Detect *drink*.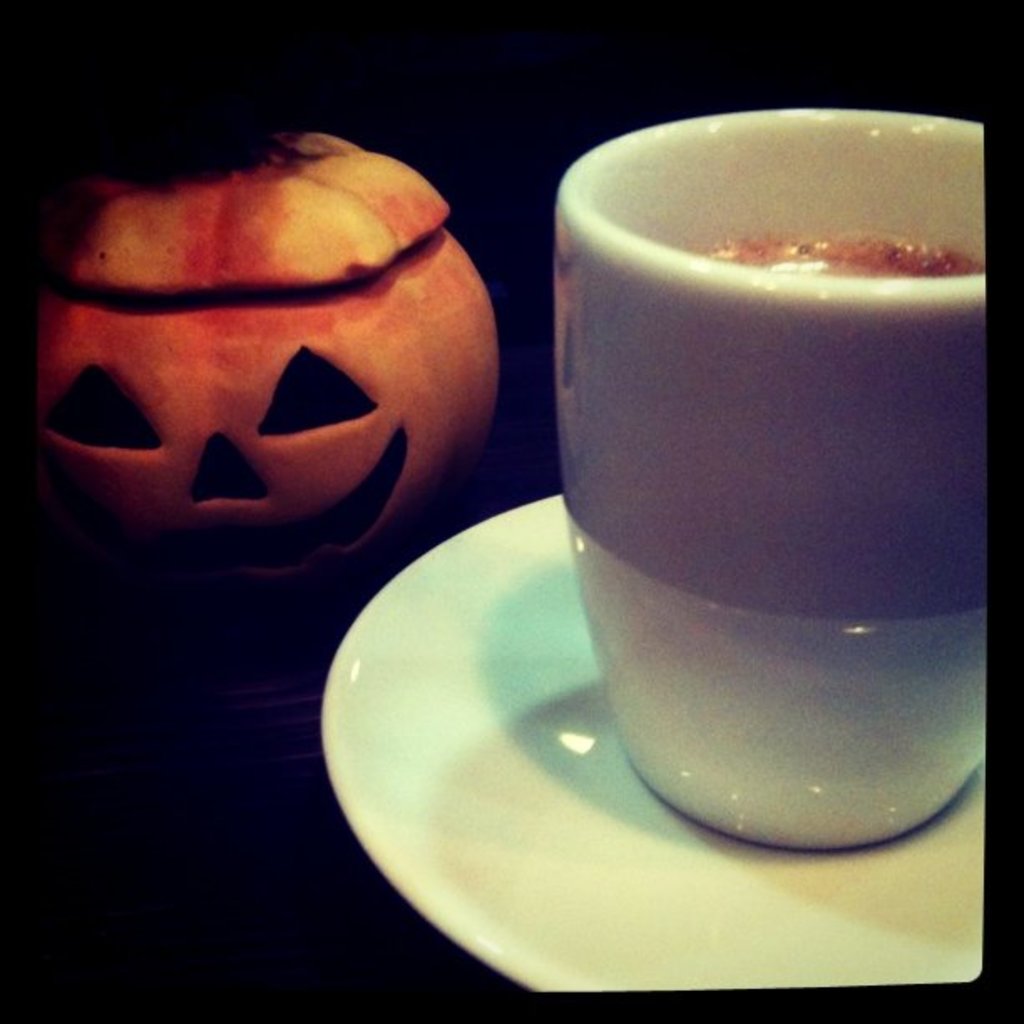
Detected at bbox=[681, 234, 984, 271].
